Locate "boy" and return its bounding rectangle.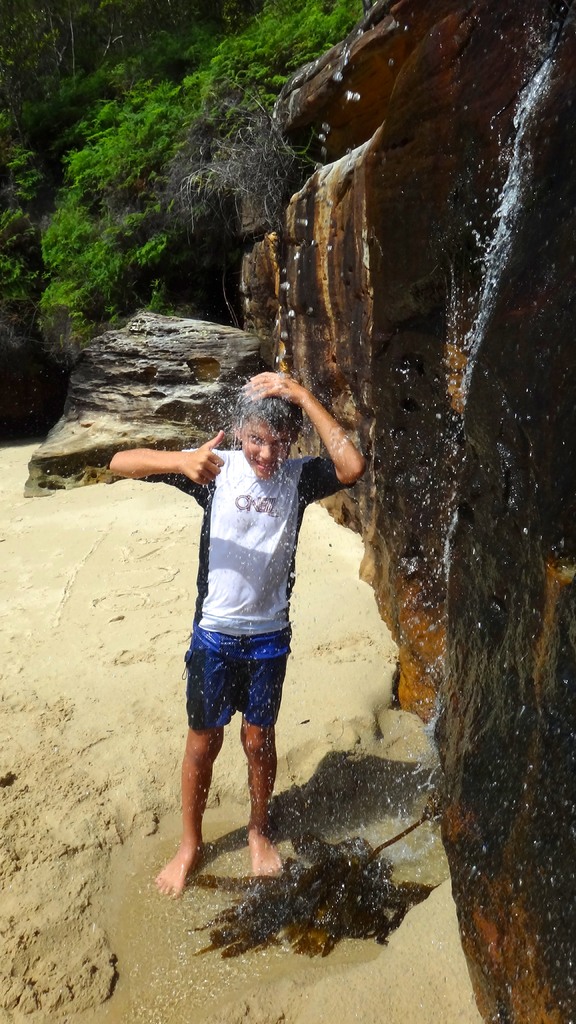
(x1=125, y1=369, x2=358, y2=851).
